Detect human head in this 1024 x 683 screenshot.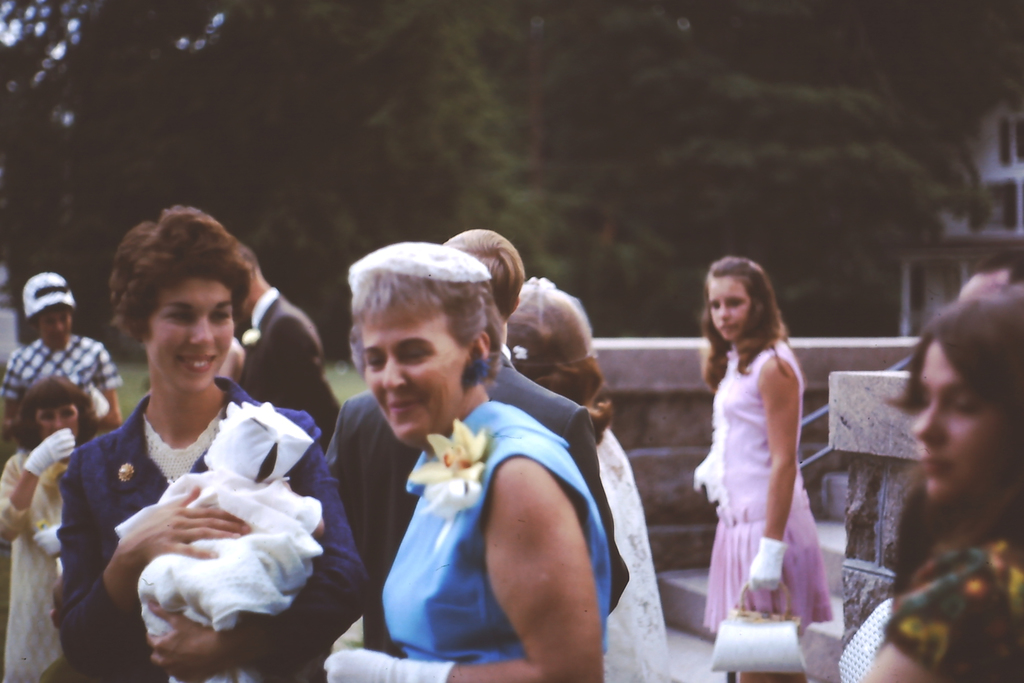
Detection: (438, 233, 525, 325).
